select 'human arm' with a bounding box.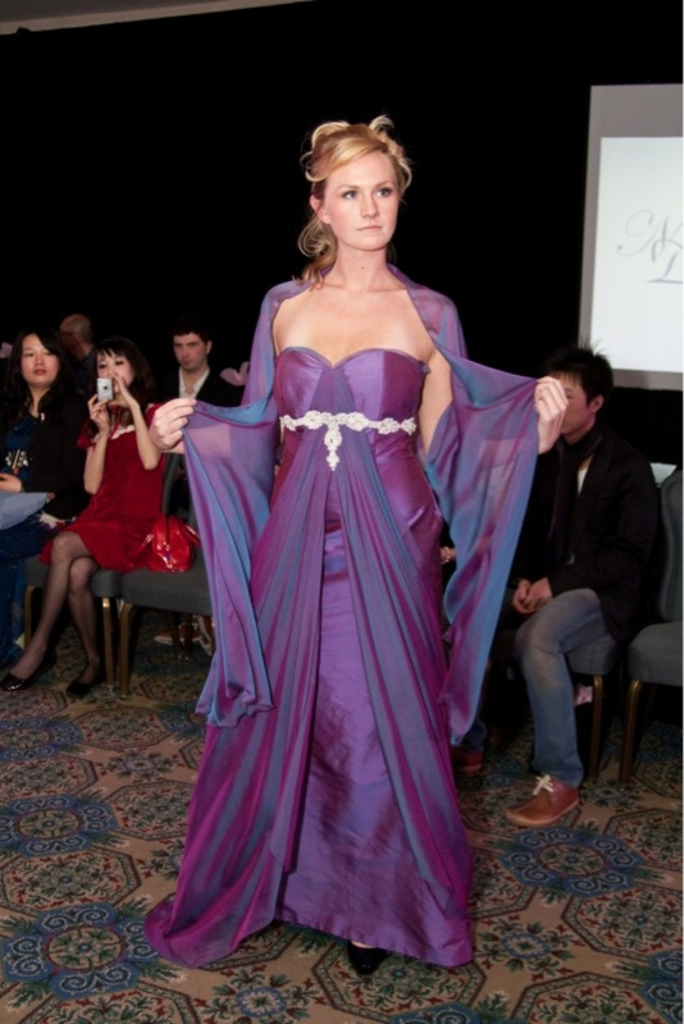
{"x1": 0, "y1": 470, "x2": 29, "y2": 492}.
